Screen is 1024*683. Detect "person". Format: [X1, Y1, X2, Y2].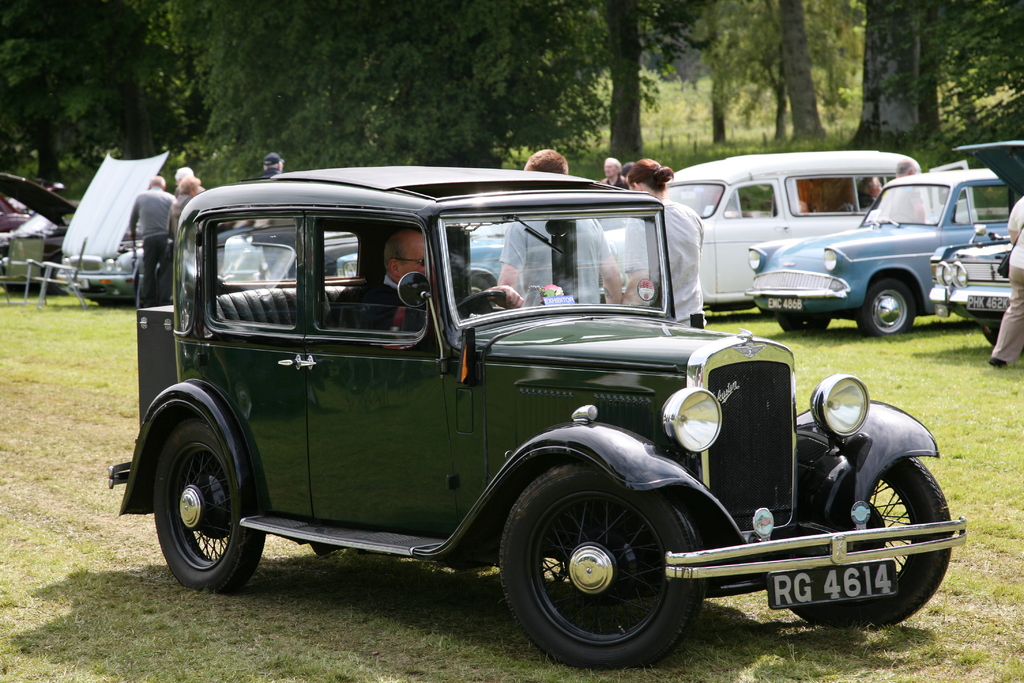
[260, 152, 286, 175].
